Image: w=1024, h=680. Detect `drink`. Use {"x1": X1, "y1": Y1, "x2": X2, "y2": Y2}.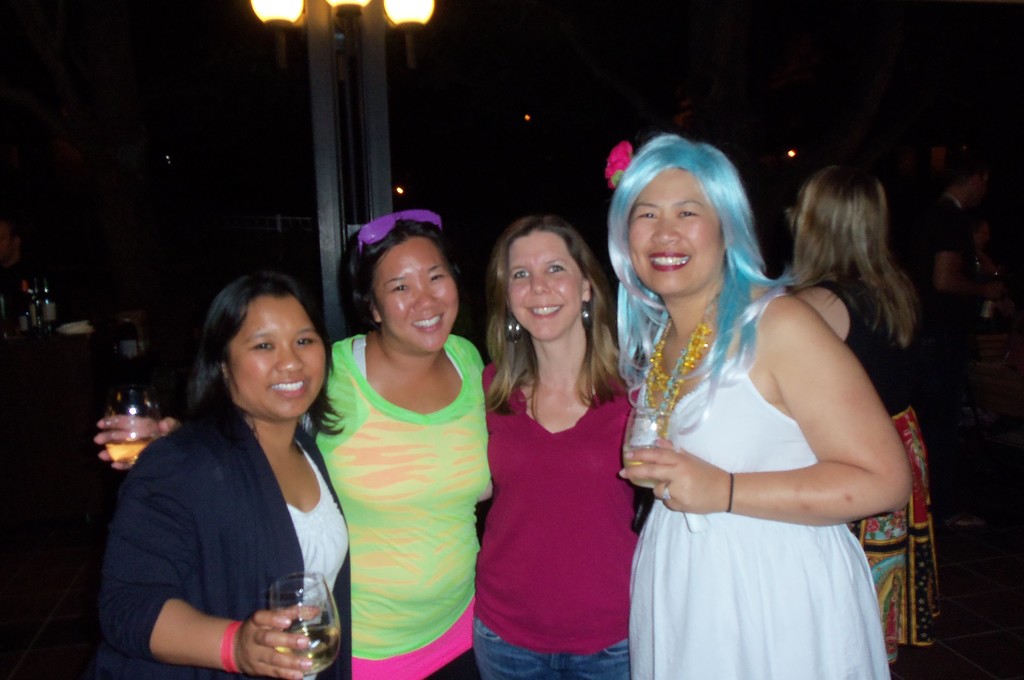
{"x1": 27, "y1": 282, "x2": 37, "y2": 327}.
